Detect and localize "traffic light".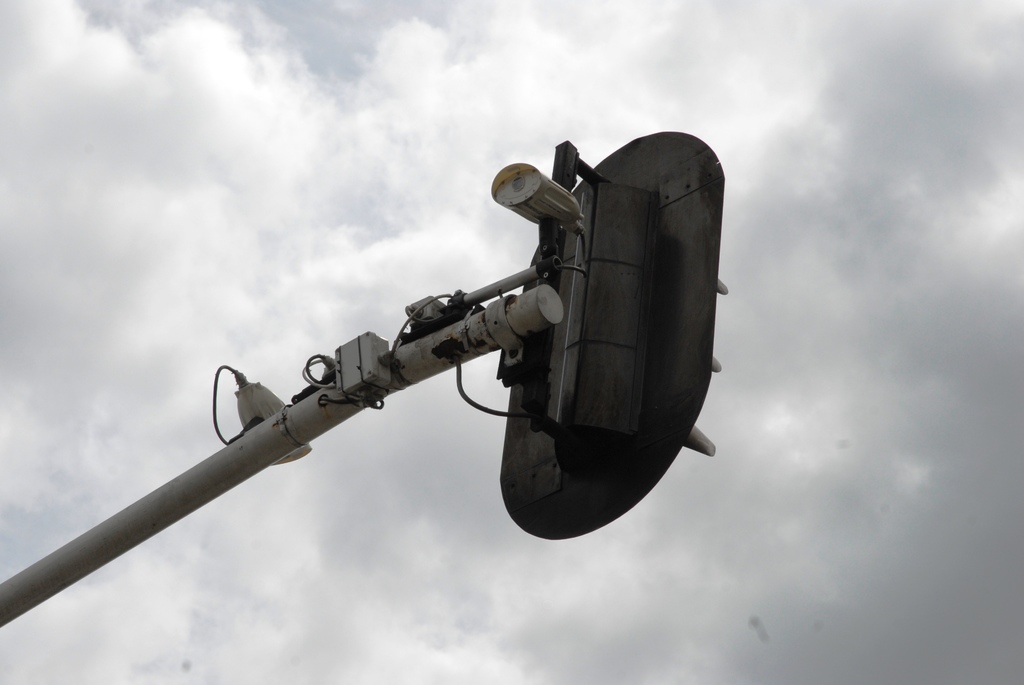
Localized at (x1=497, y1=130, x2=728, y2=540).
